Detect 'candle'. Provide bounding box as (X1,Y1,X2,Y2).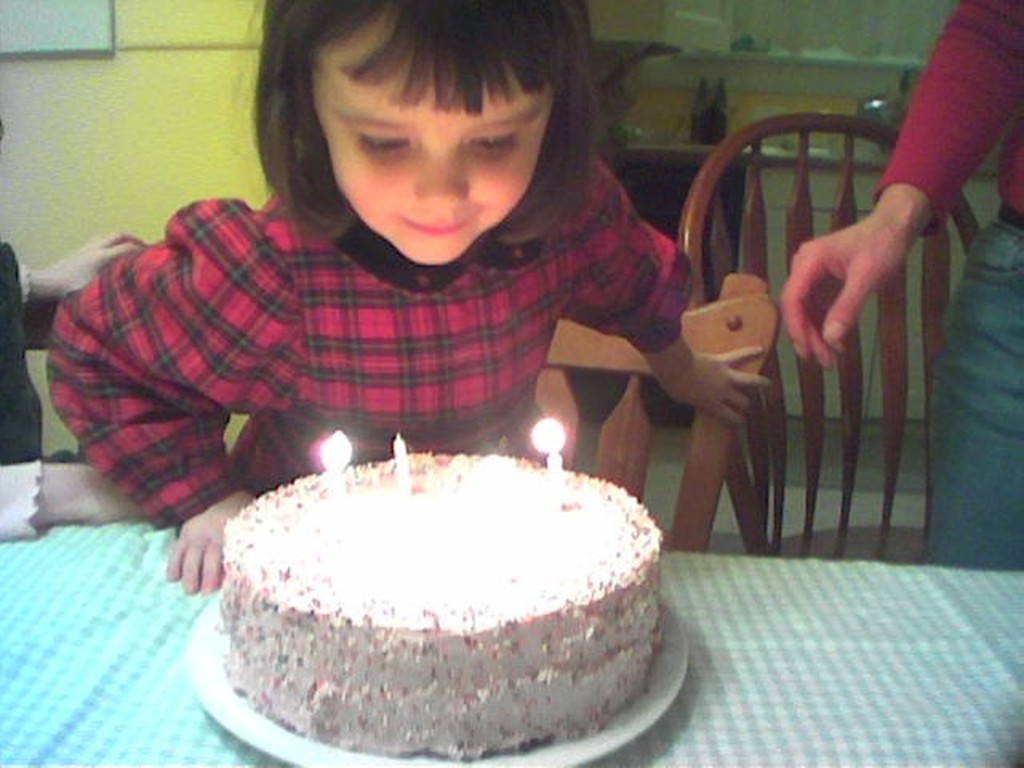
(530,421,565,506).
